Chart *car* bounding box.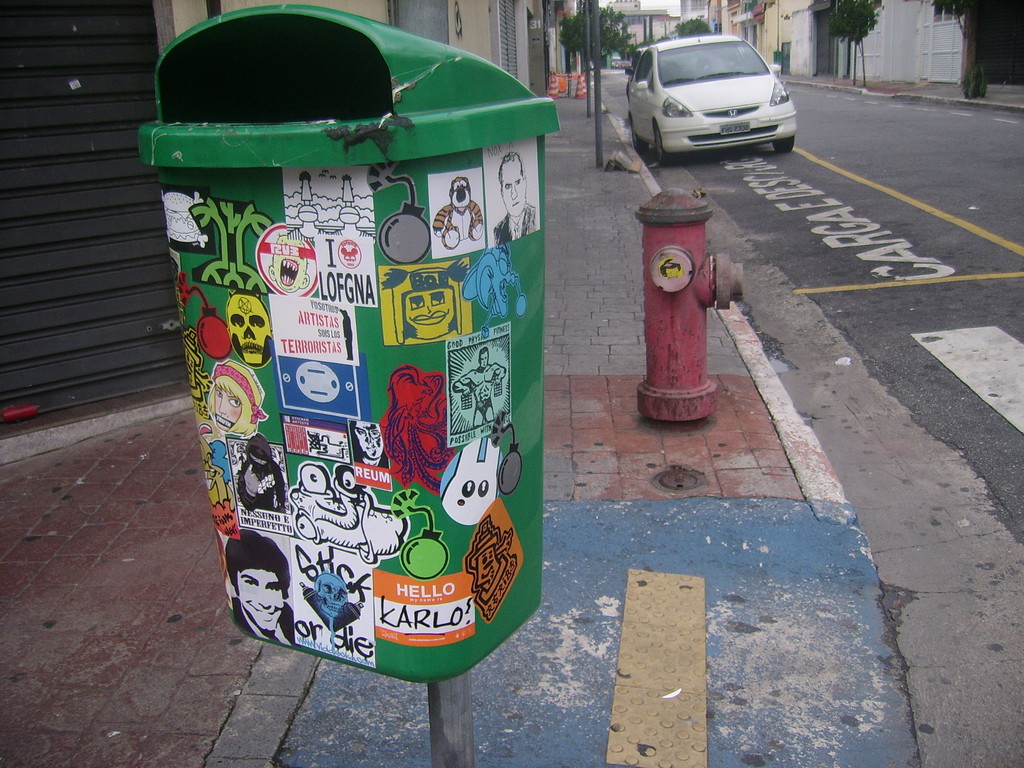
Charted: pyautogui.locateOnScreen(627, 38, 797, 169).
